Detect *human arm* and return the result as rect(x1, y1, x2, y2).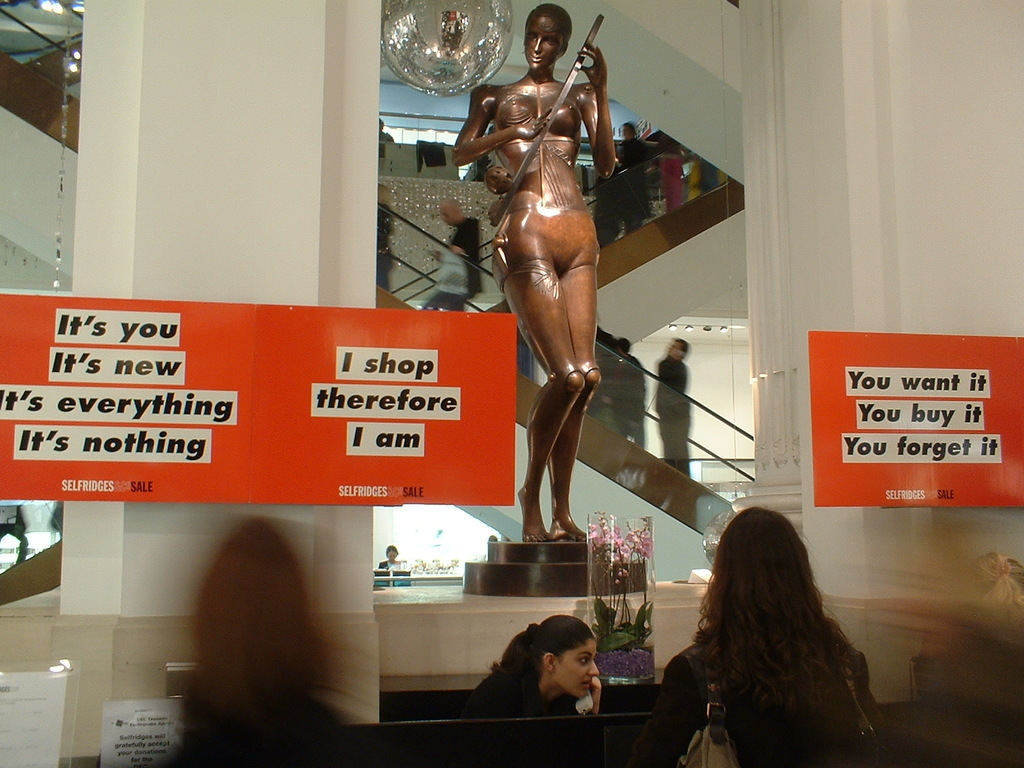
rect(451, 83, 550, 168).
